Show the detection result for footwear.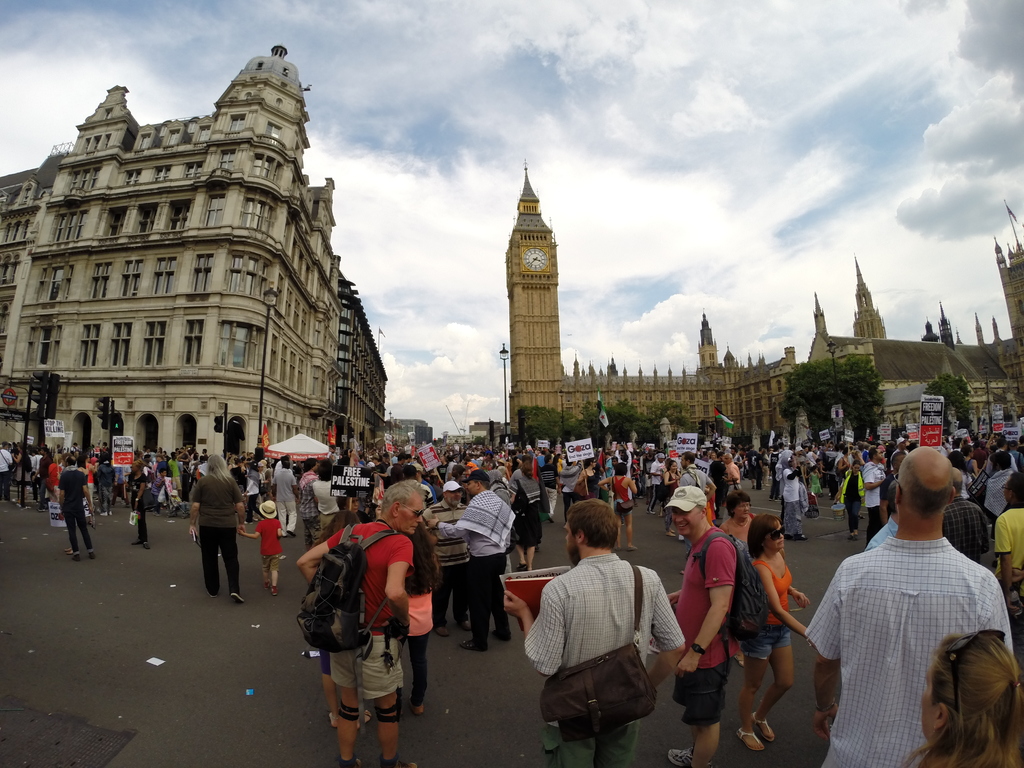
Rect(847, 534, 852, 538).
